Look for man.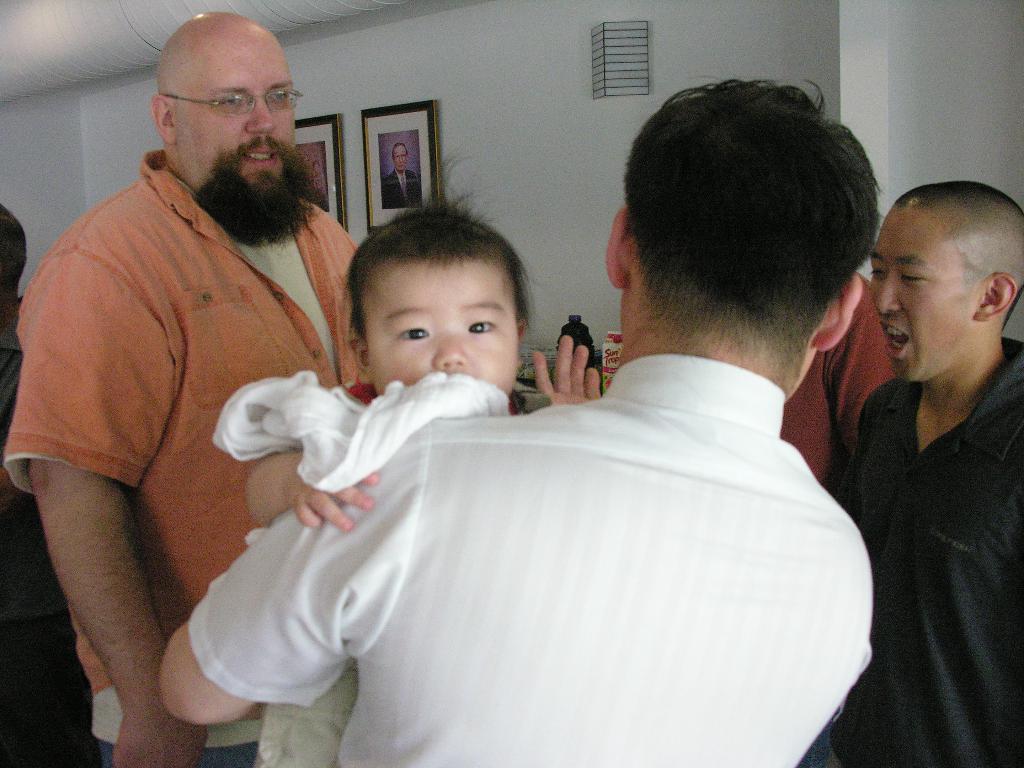
Found: (left=0, top=7, right=361, bottom=767).
